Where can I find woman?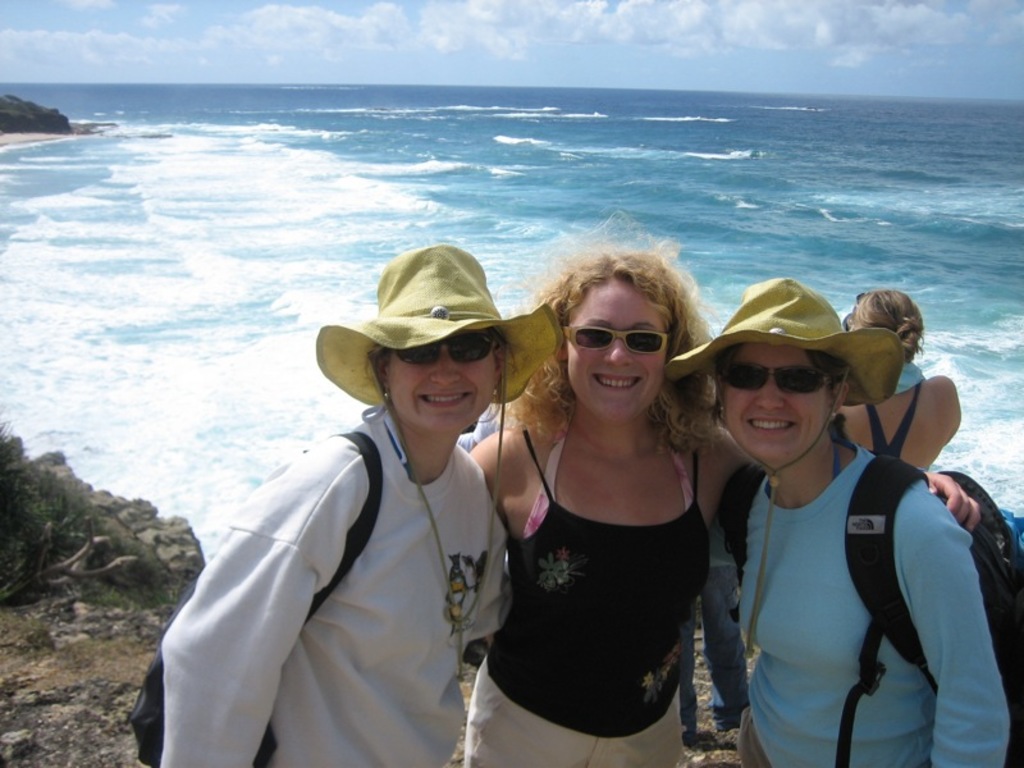
You can find it at <bbox>178, 244, 561, 767</bbox>.
